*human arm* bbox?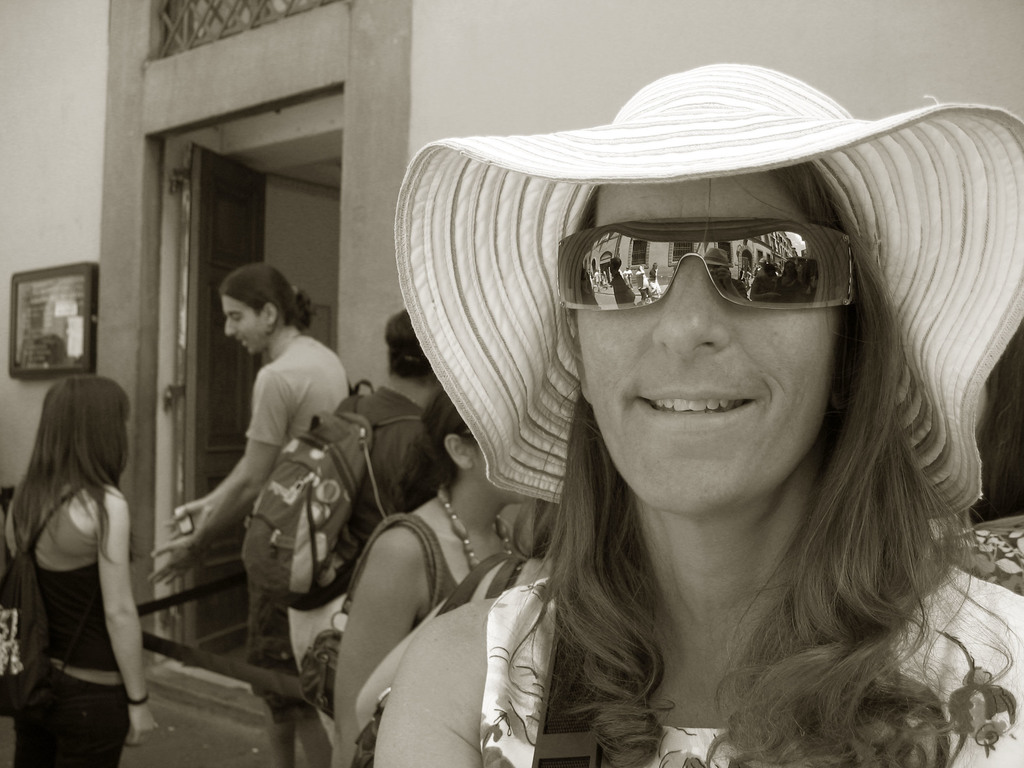
[left=156, top=367, right=282, bottom=649]
